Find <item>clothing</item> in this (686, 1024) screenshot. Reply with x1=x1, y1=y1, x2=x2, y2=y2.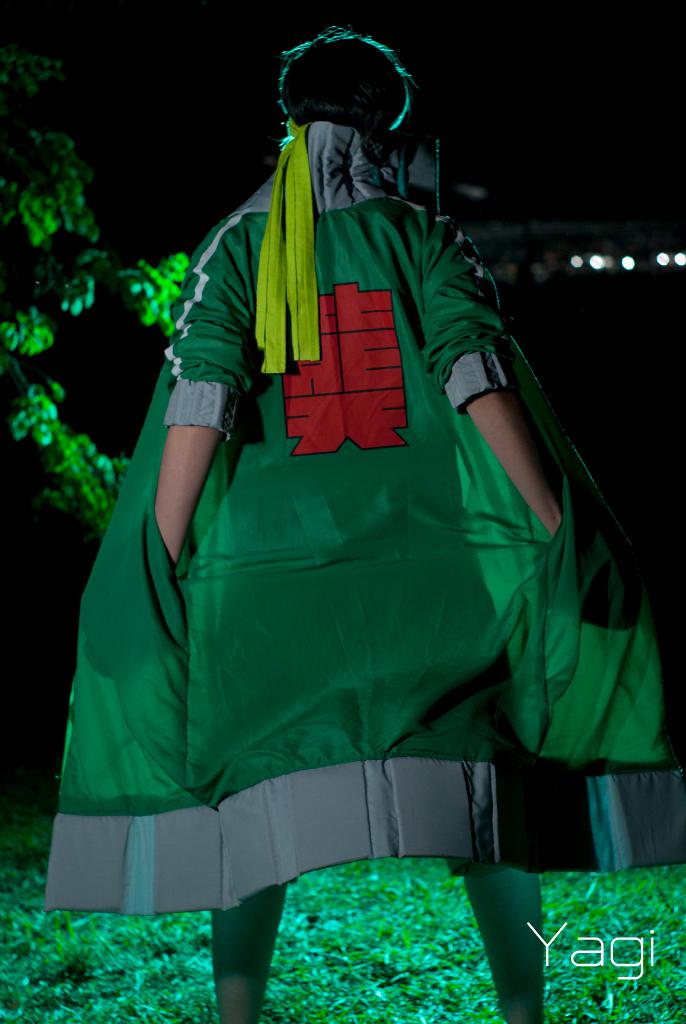
x1=79, y1=156, x2=617, y2=917.
